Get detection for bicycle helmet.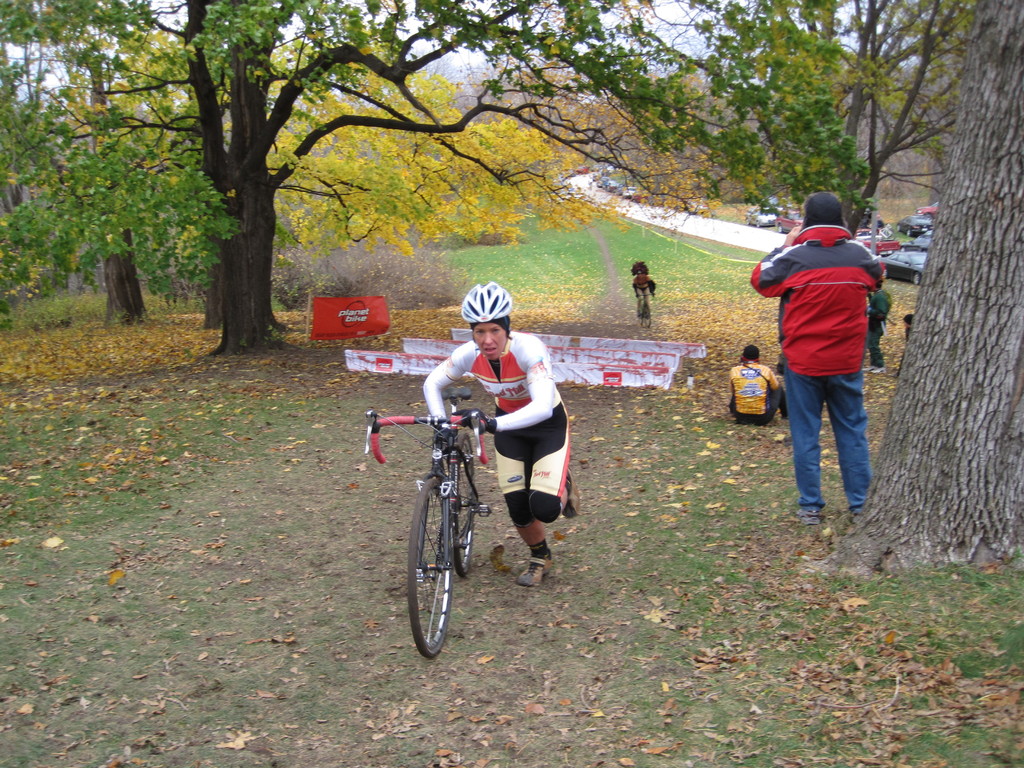
Detection: left=463, top=280, right=513, bottom=326.
